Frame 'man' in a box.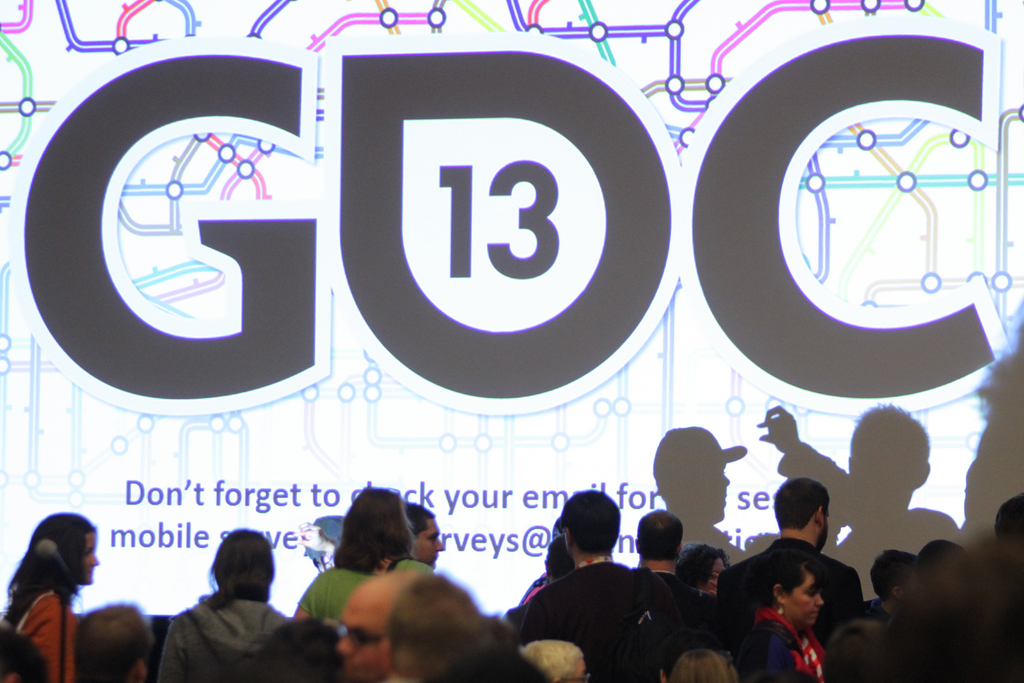
box(74, 602, 152, 682).
